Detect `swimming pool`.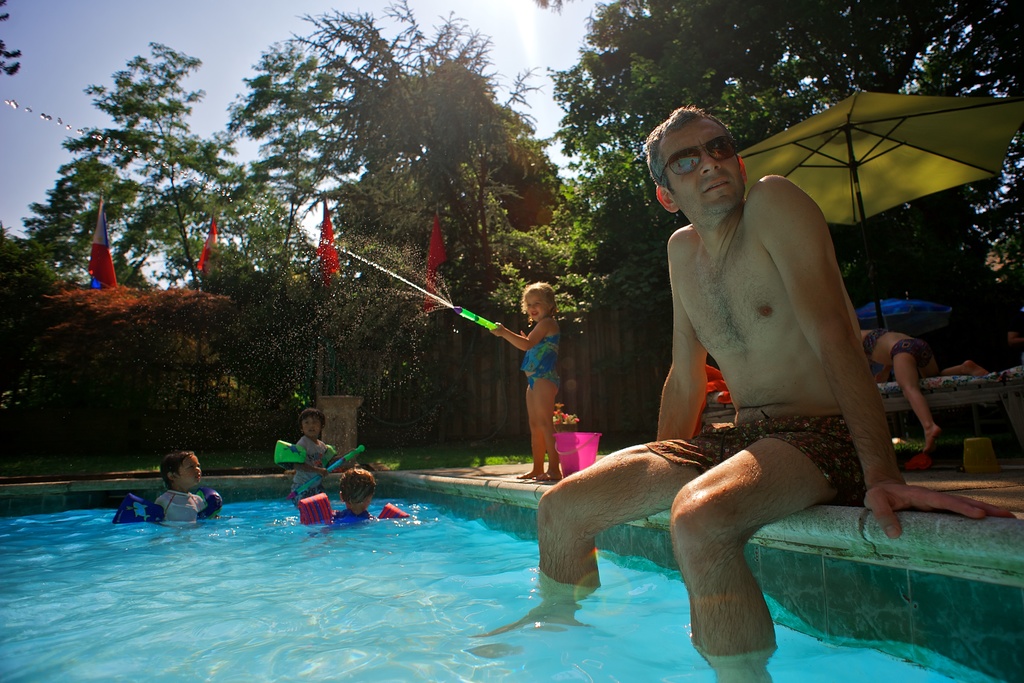
Detected at l=0, t=390, r=927, b=665.
